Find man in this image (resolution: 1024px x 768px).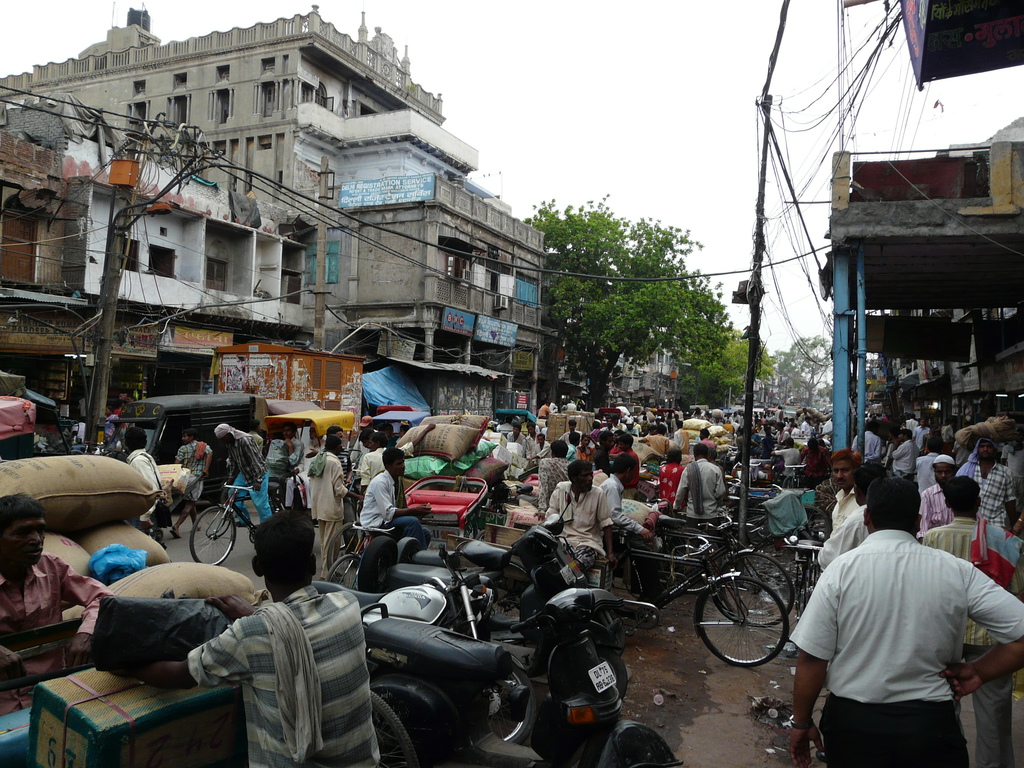
box(852, 422, 882, 472).
